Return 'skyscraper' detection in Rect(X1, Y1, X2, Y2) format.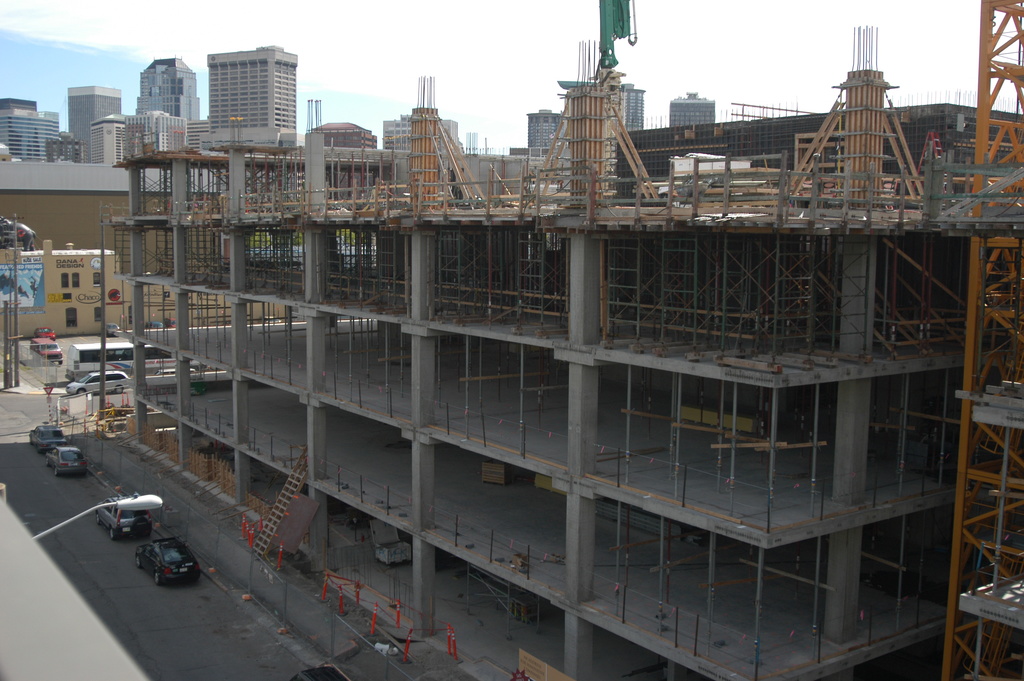
Rect(666, 94, 720, 135).
